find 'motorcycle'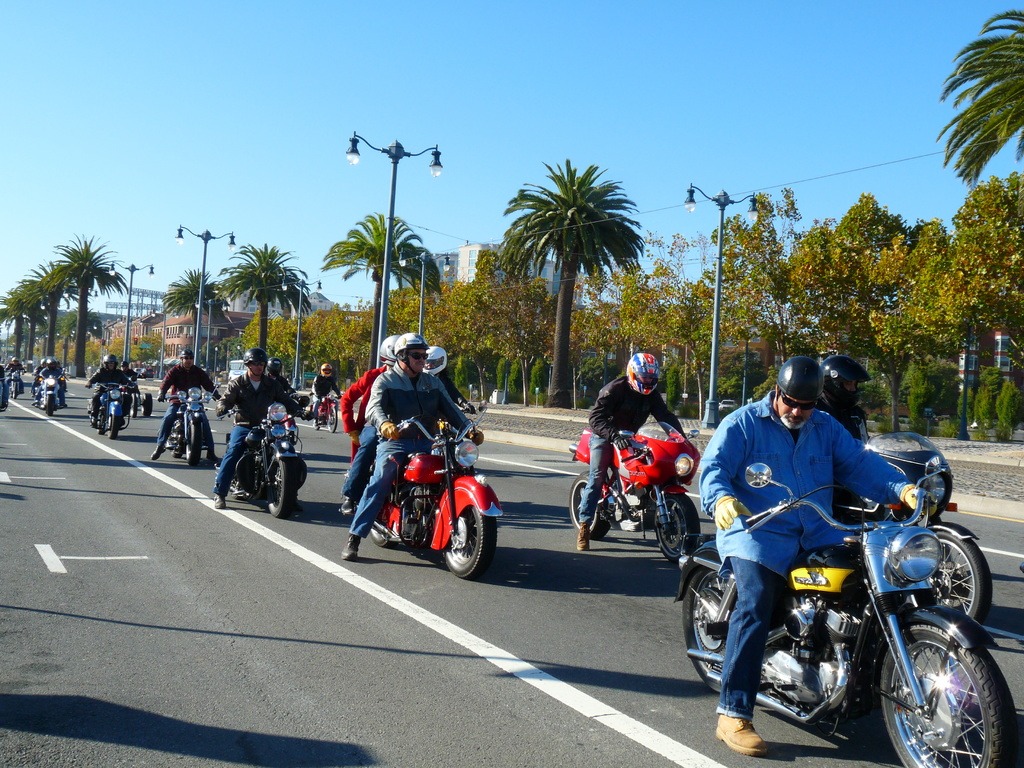
locate(157, 385, 221, 470)
